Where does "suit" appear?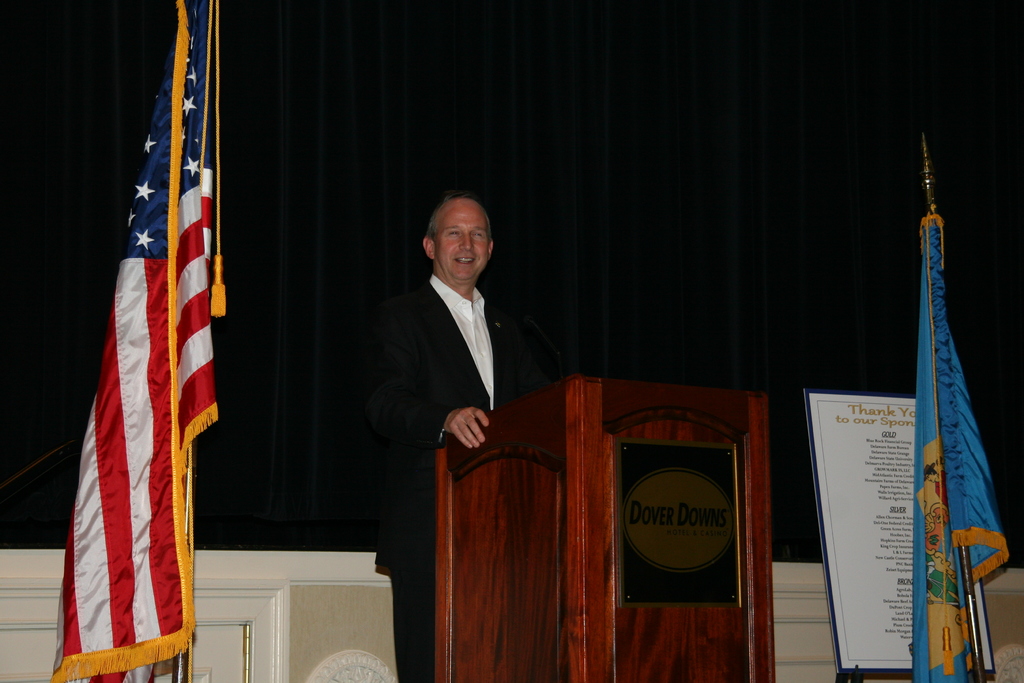
Appears at [371,265,529,682].
